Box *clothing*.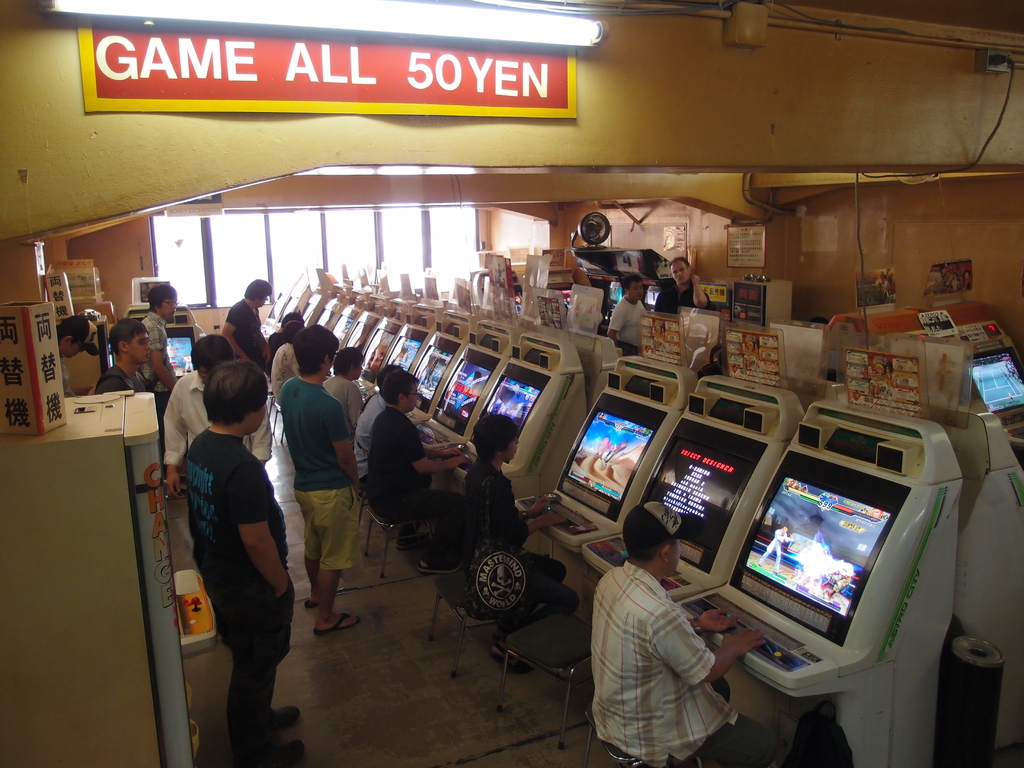
pyautogui.locateOnScreen(456, 451, 580, 617).
